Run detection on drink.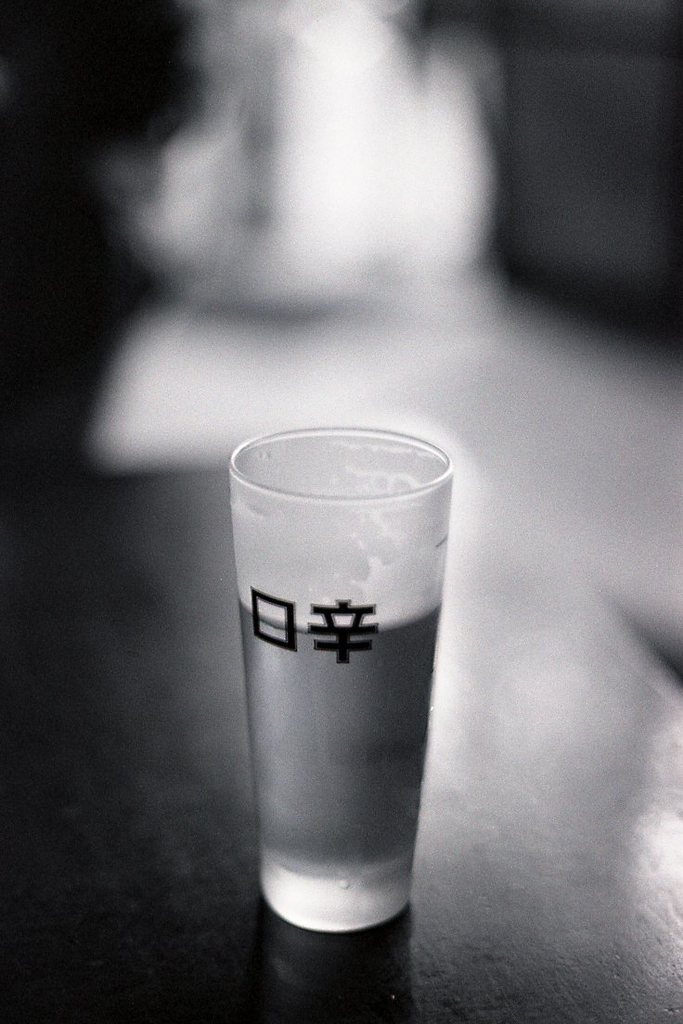
Result: rect(238, 600, 445, 935).
